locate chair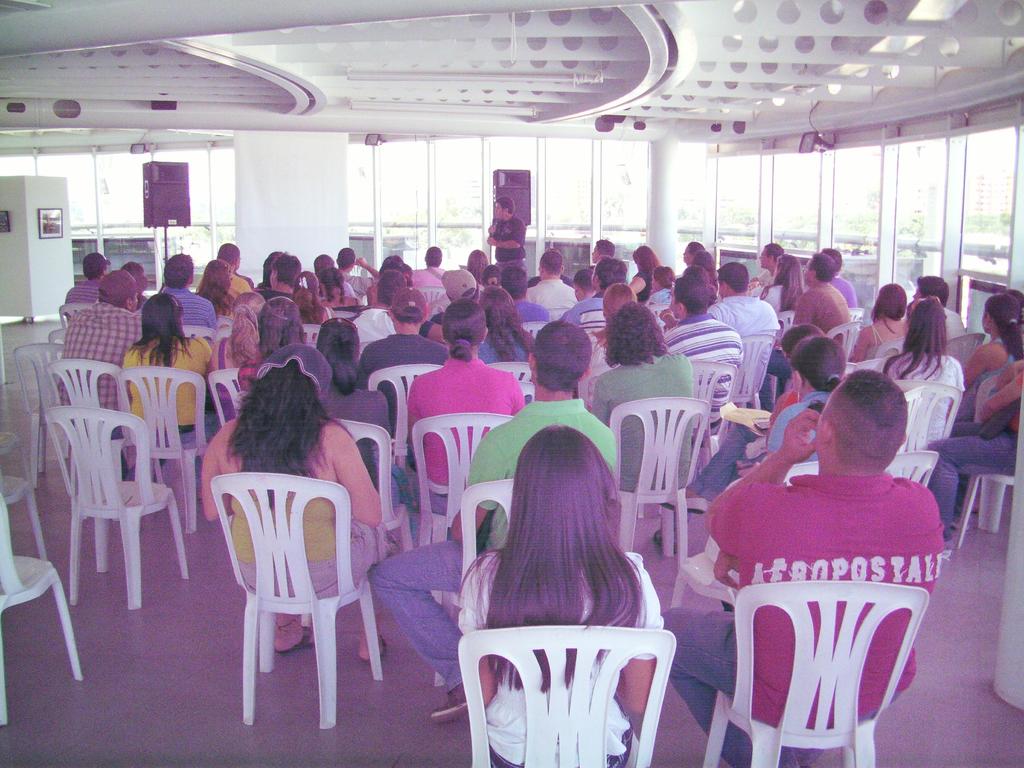
47:324:65:343
